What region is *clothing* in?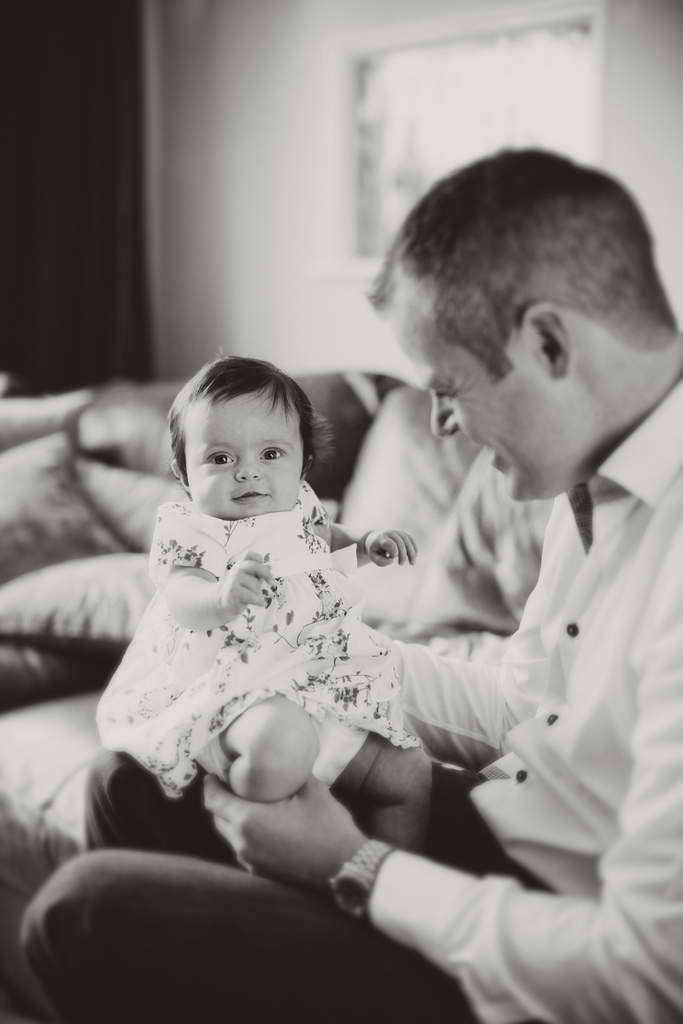
[111, 504, 419, 796].
